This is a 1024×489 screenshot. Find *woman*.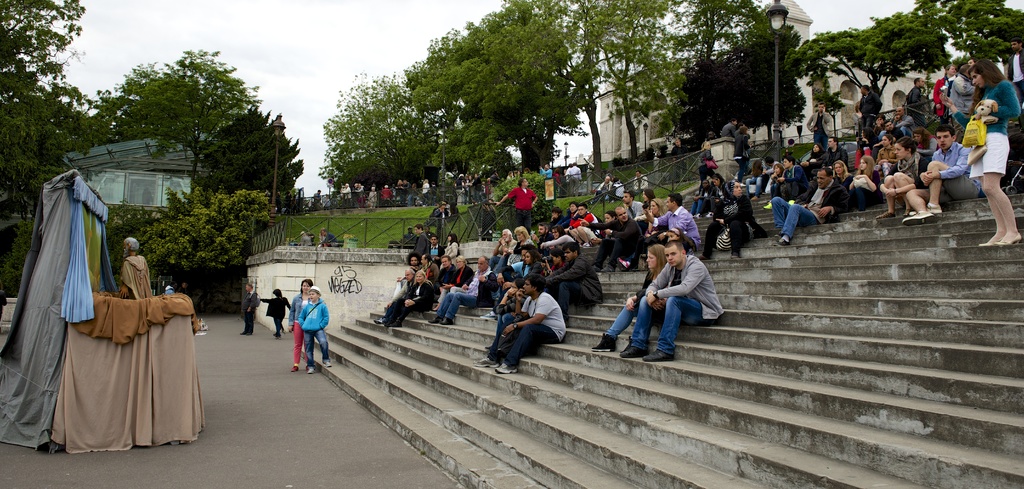
Bounding box: <box>833,160,854,186</box>.
